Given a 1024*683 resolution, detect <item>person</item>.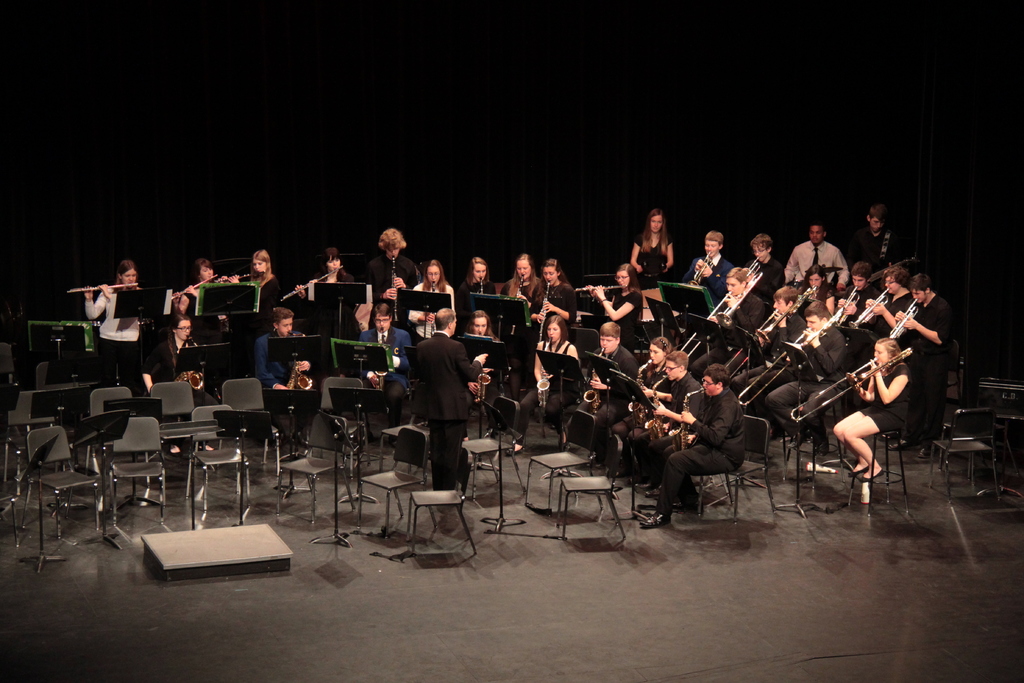
{"x1": 687, "y1": 229, "x2": 739, "y2": 304}.
